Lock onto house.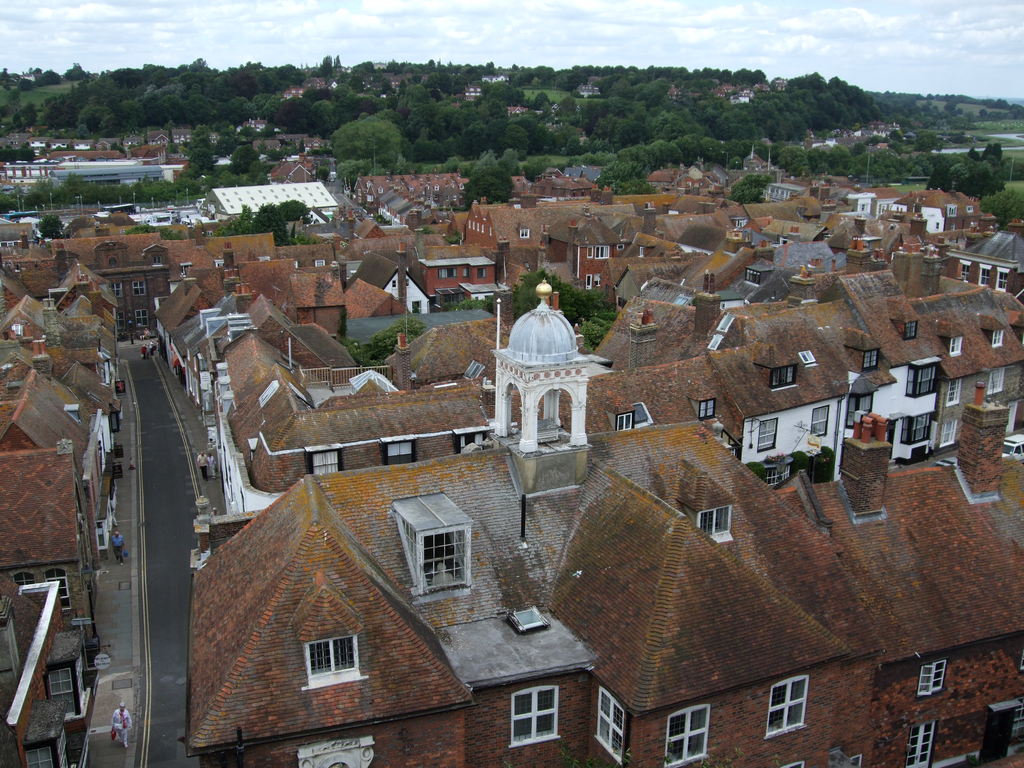
Locked: x1=0 y1=358 x2=121 y2=659.
